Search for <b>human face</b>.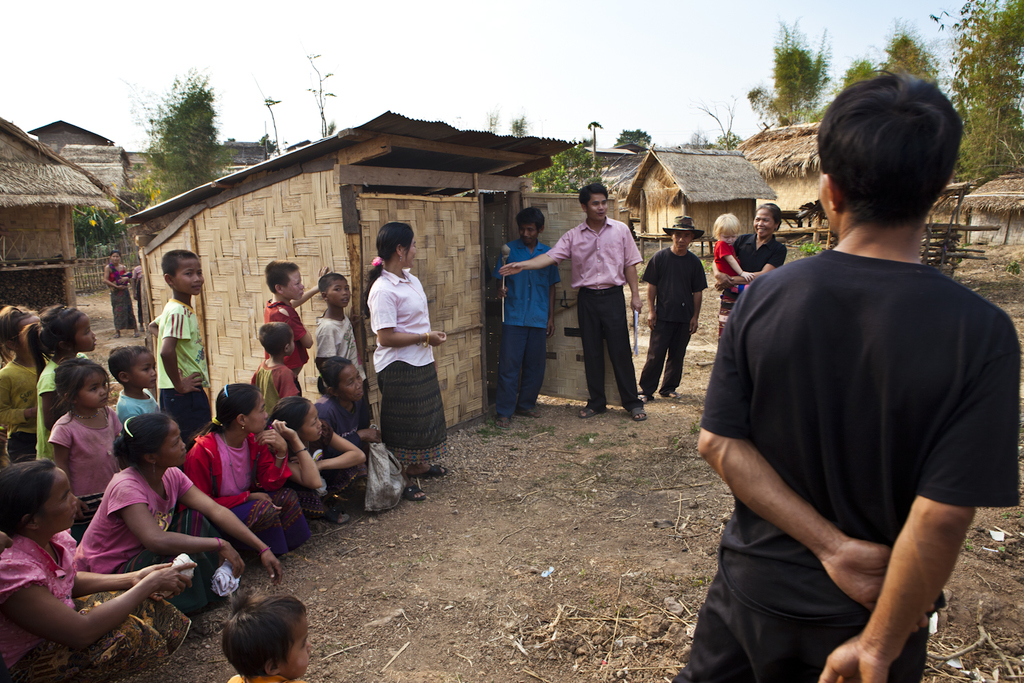
Found at [78,372,113,407].
